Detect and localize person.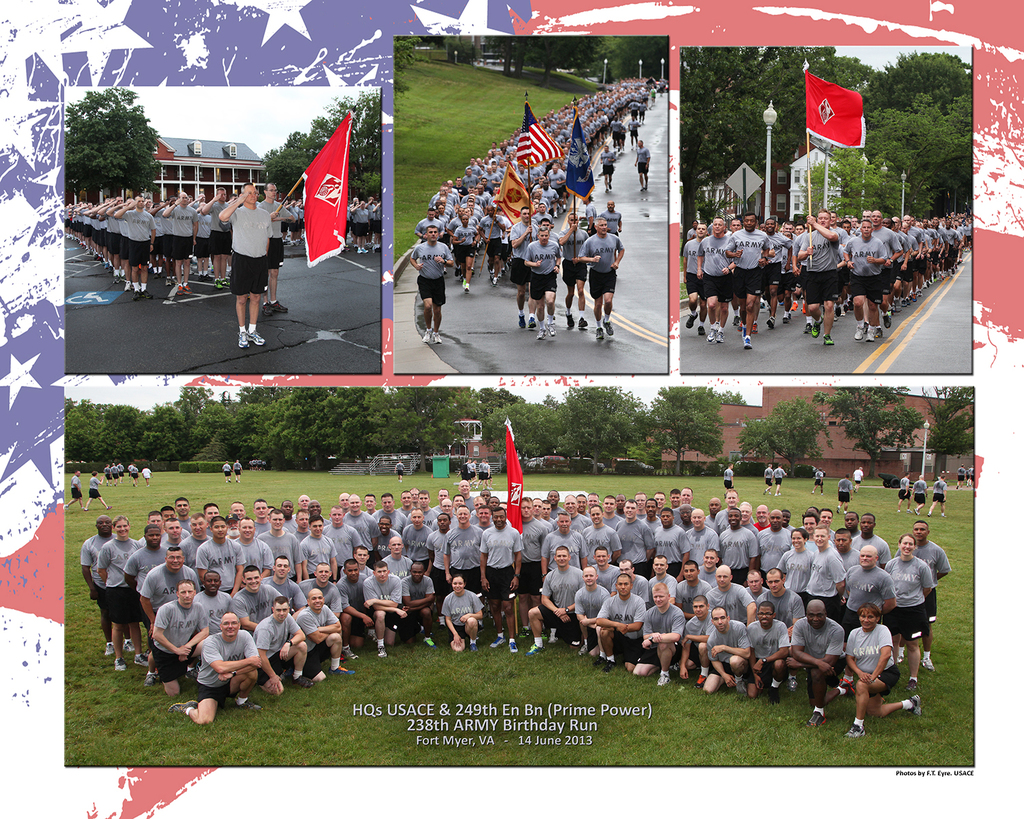
Localized at 737 495 760 536.
